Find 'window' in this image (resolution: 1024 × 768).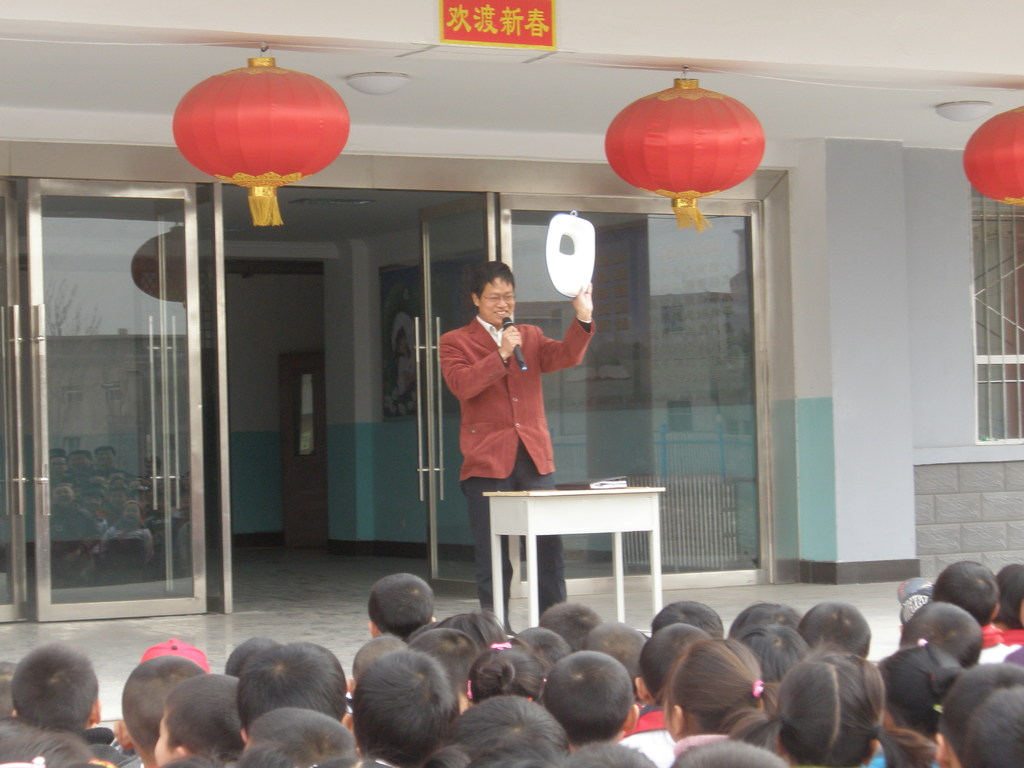
{"left": 970, "top": 179, "right": 1023, "bottom": 446}.
